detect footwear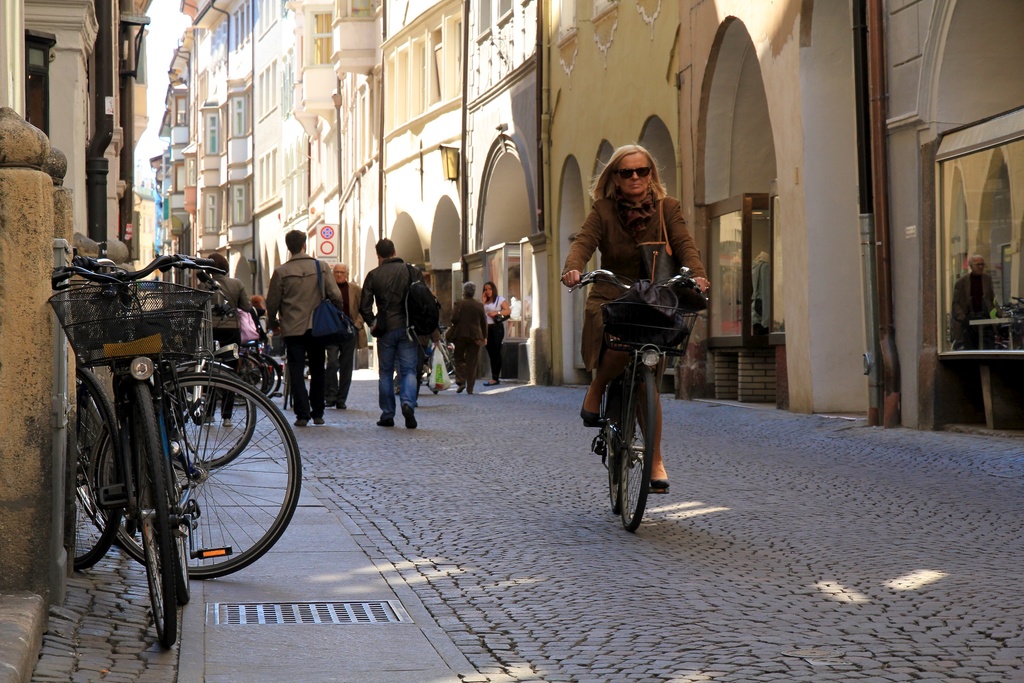
crop(291, 408, 312, 427)
